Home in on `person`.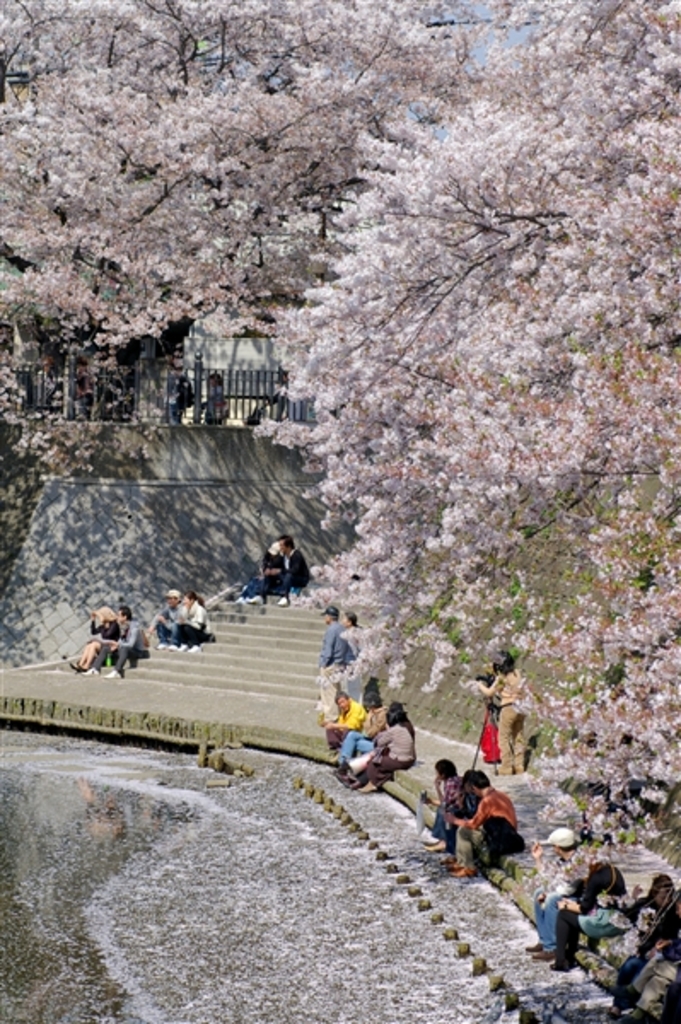
Homed in at region(253, 538, 317, 606).
